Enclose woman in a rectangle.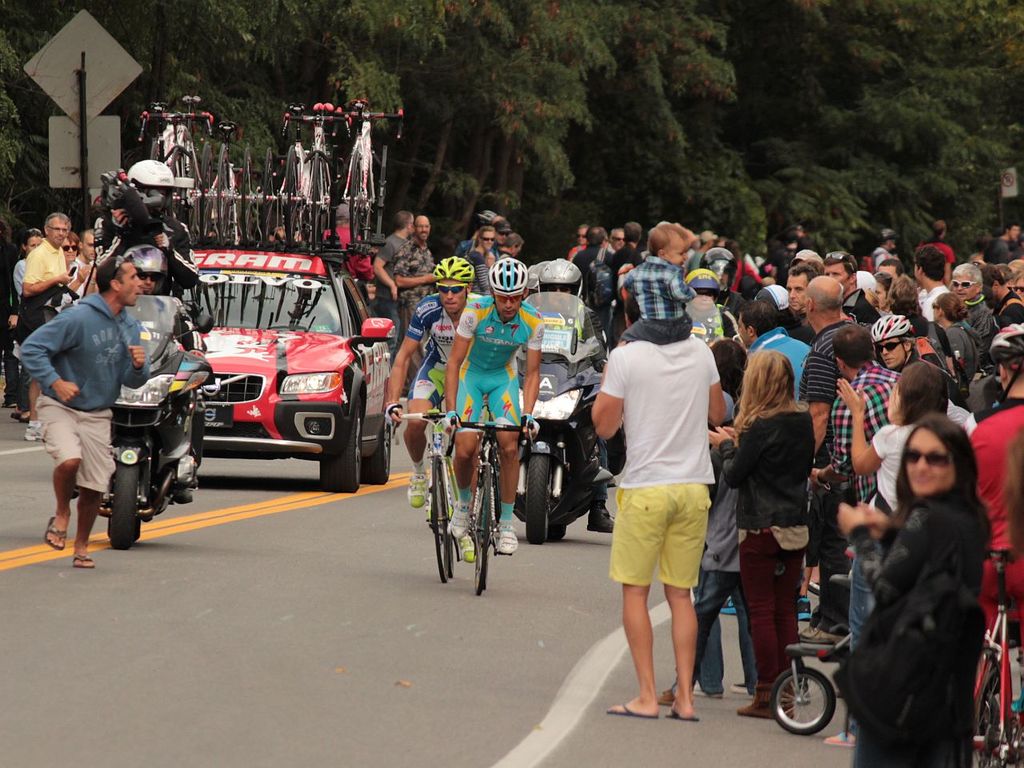
880 274 951 352.
